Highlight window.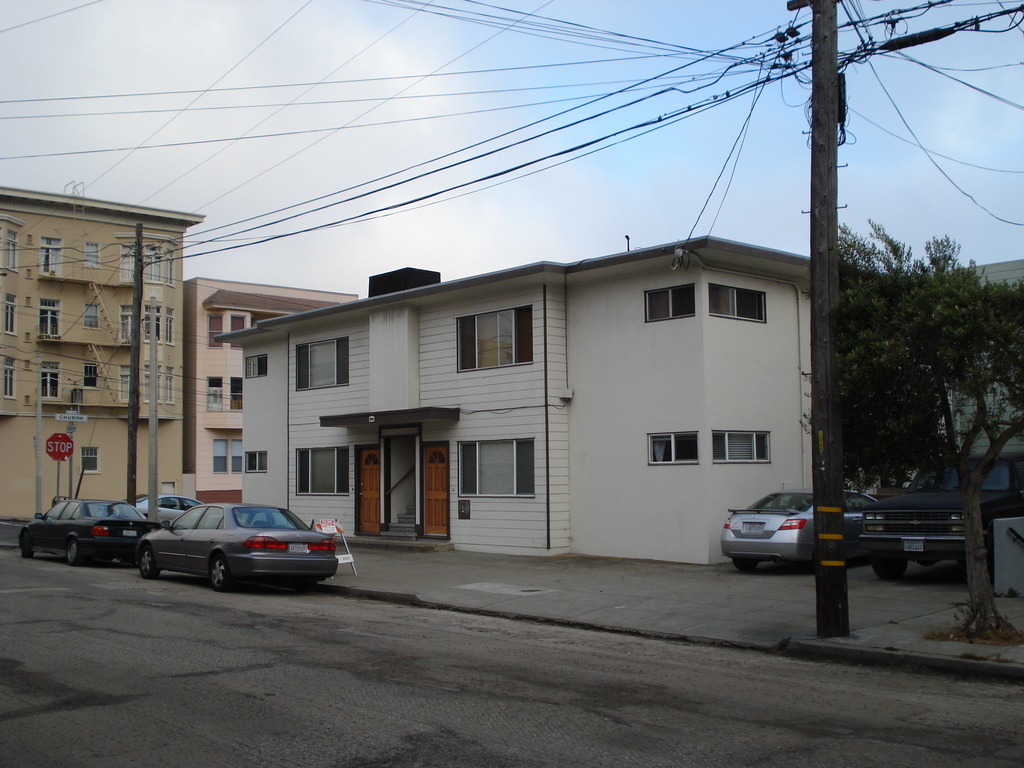
Highlighted region: [294,442,346,499].
